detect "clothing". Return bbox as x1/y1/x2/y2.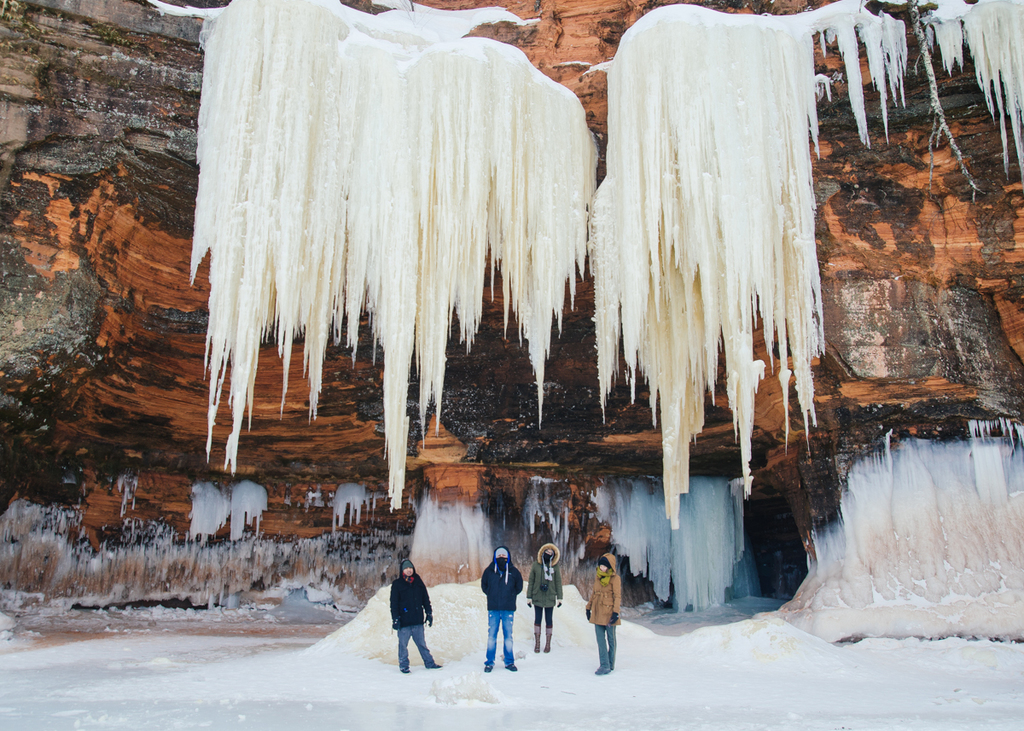
386/556/433/668.
